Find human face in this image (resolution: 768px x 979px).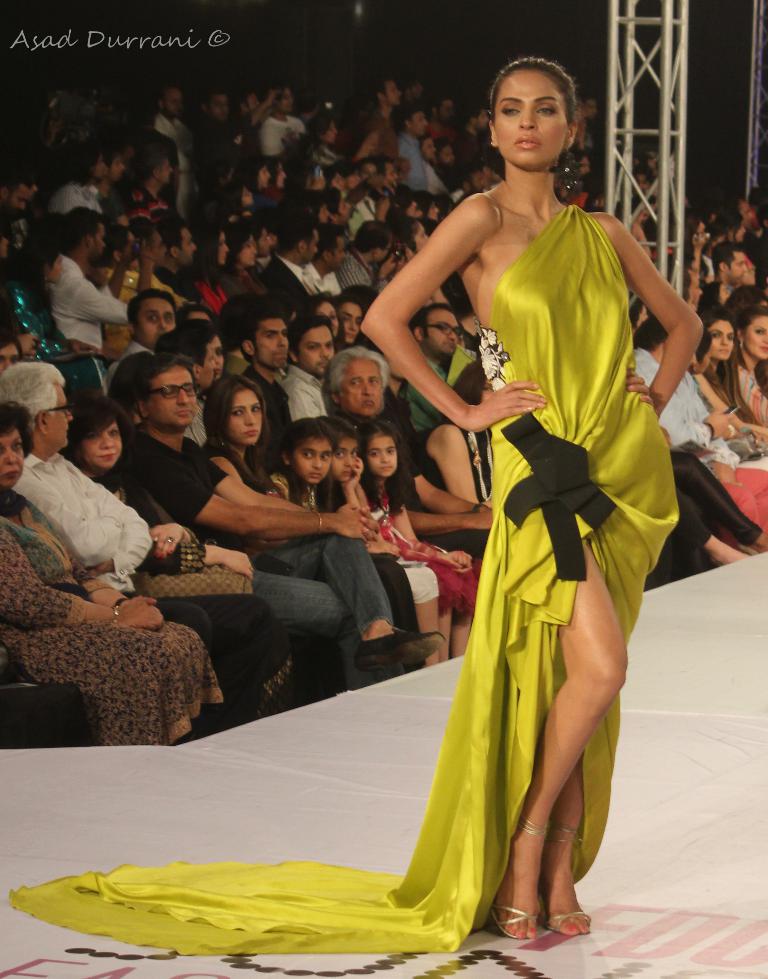
[424,312,455,355].
